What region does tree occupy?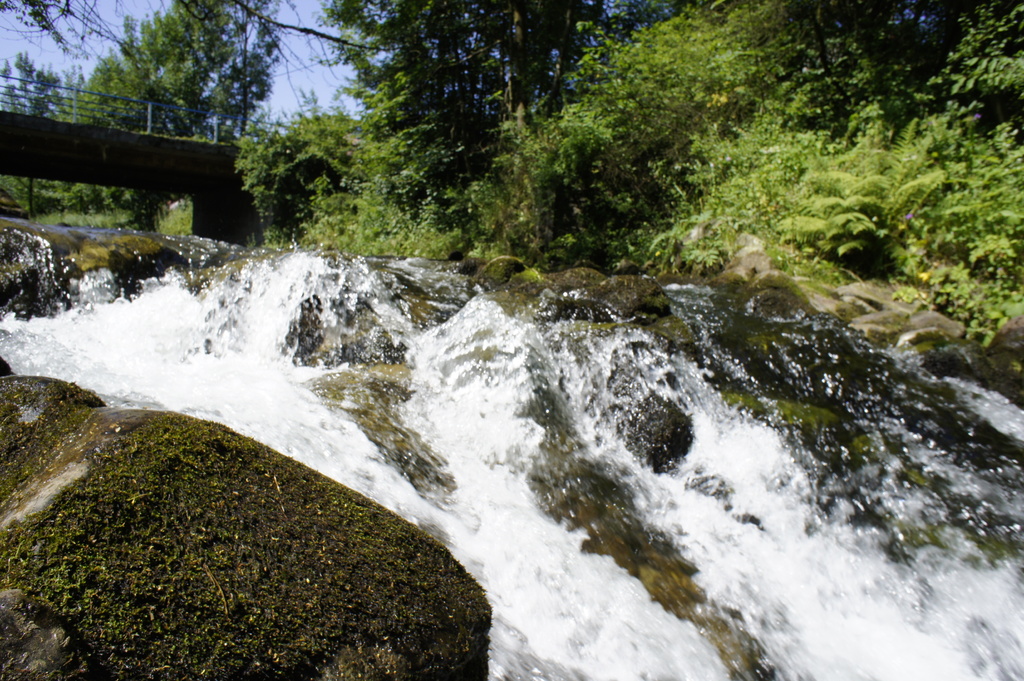
region(124, 3, 275, 147).
